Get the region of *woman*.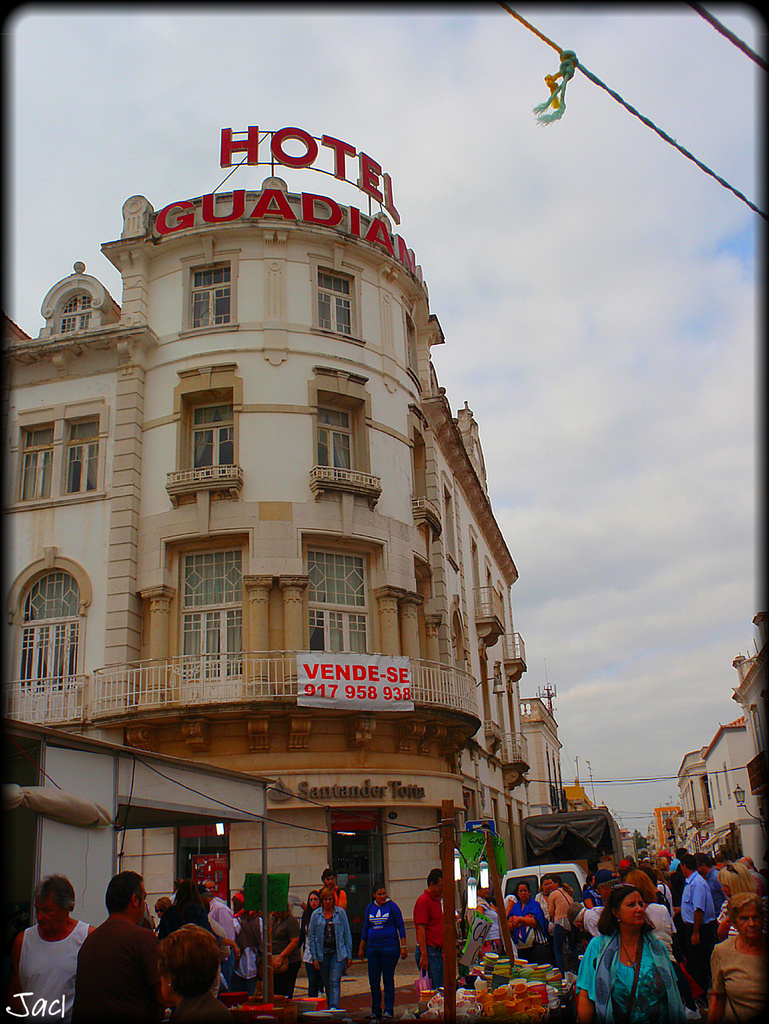
x1=574 y1=880 x2=698 y2=1023.
